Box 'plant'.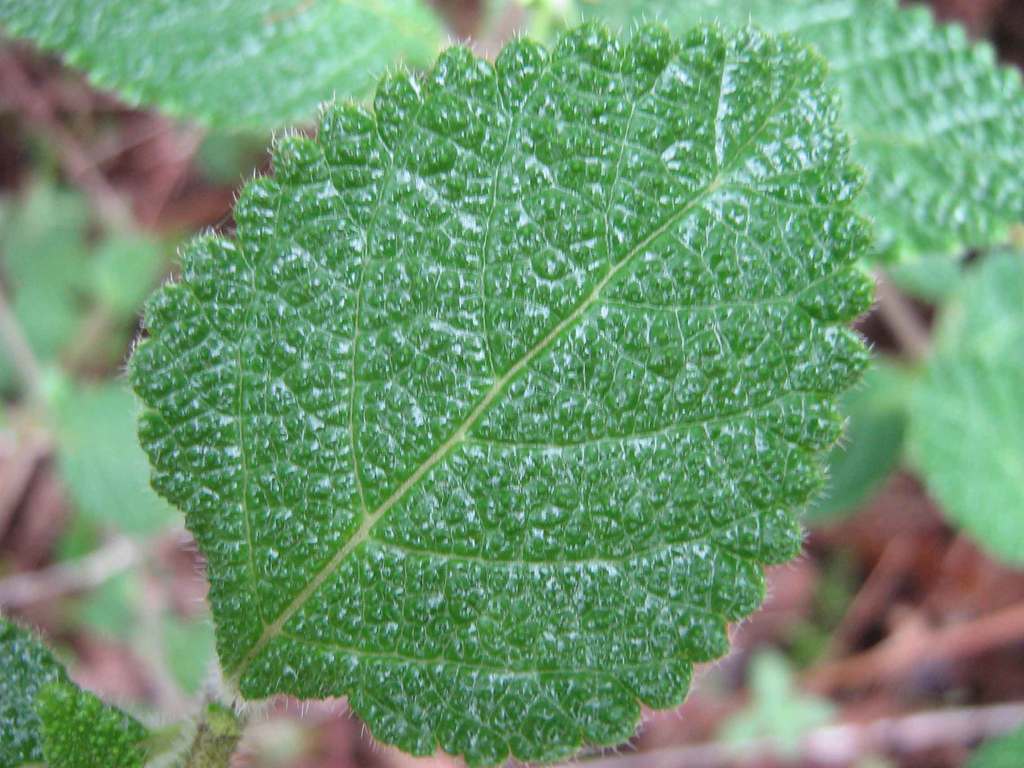
113/8/880/767.
